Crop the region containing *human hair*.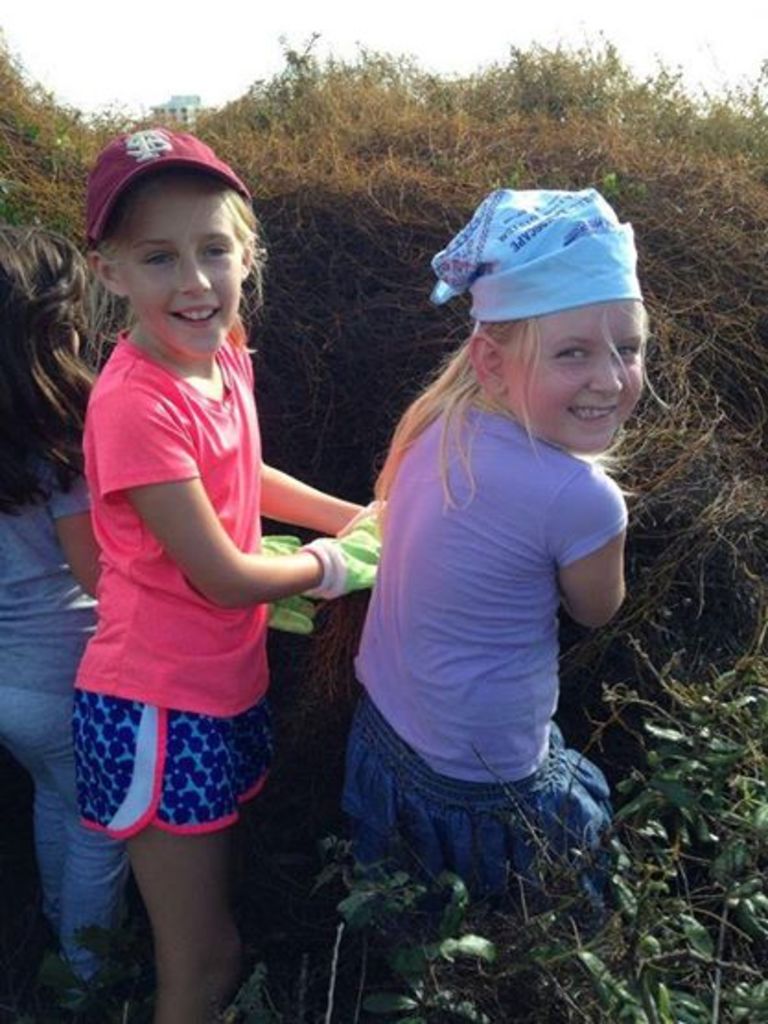
Crop region: Rect(0, 199, 105, 488).
